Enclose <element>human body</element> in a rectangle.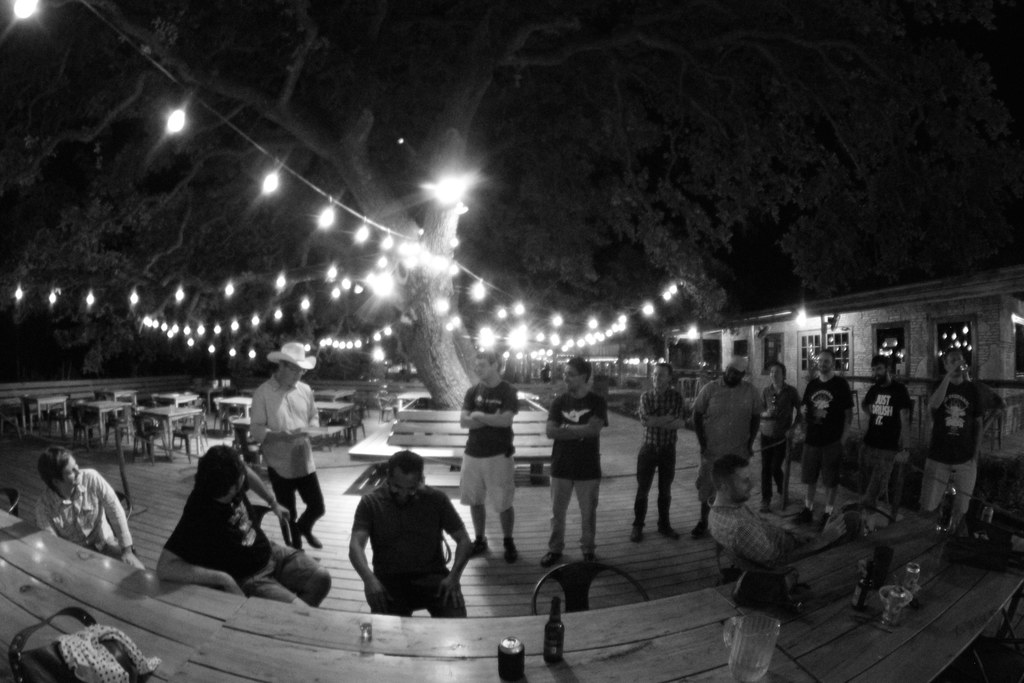
detection(755, 360, 804, 503).
